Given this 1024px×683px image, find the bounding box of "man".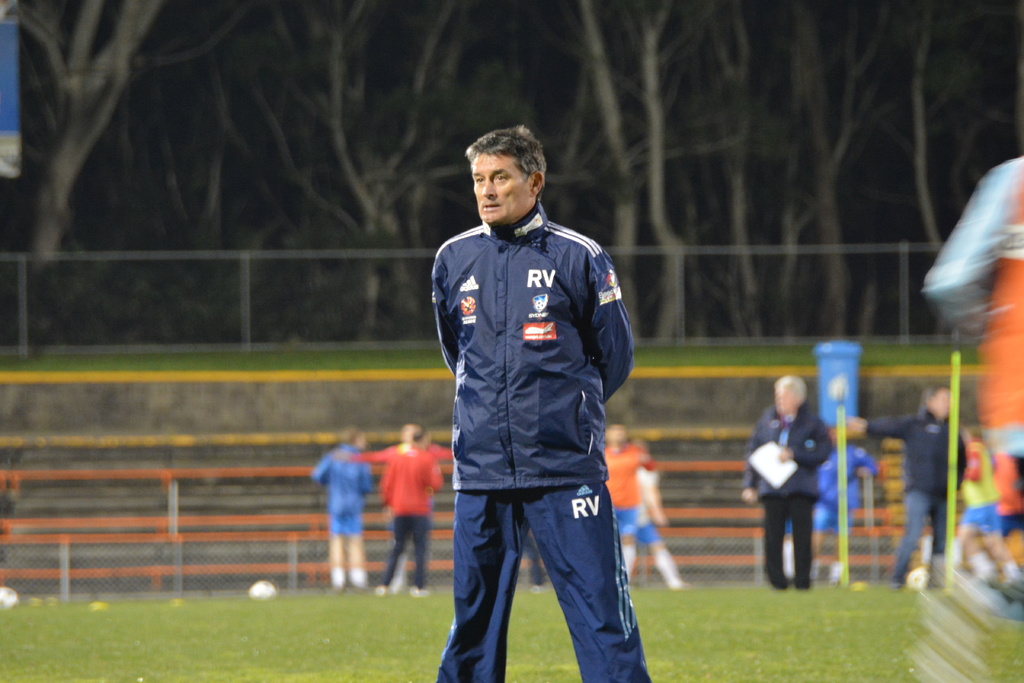
{"left": 371, "top": 425, "right": 446, "bottom": 597}.
